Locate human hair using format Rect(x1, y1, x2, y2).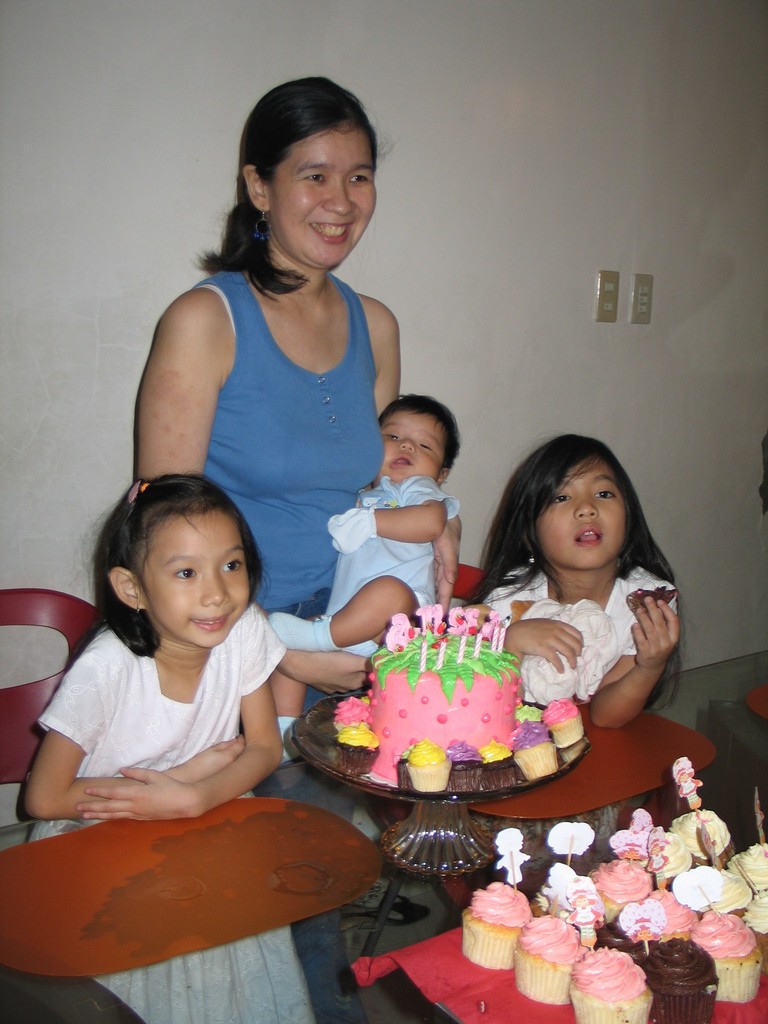
Rect(487, 429, 665, 588).
